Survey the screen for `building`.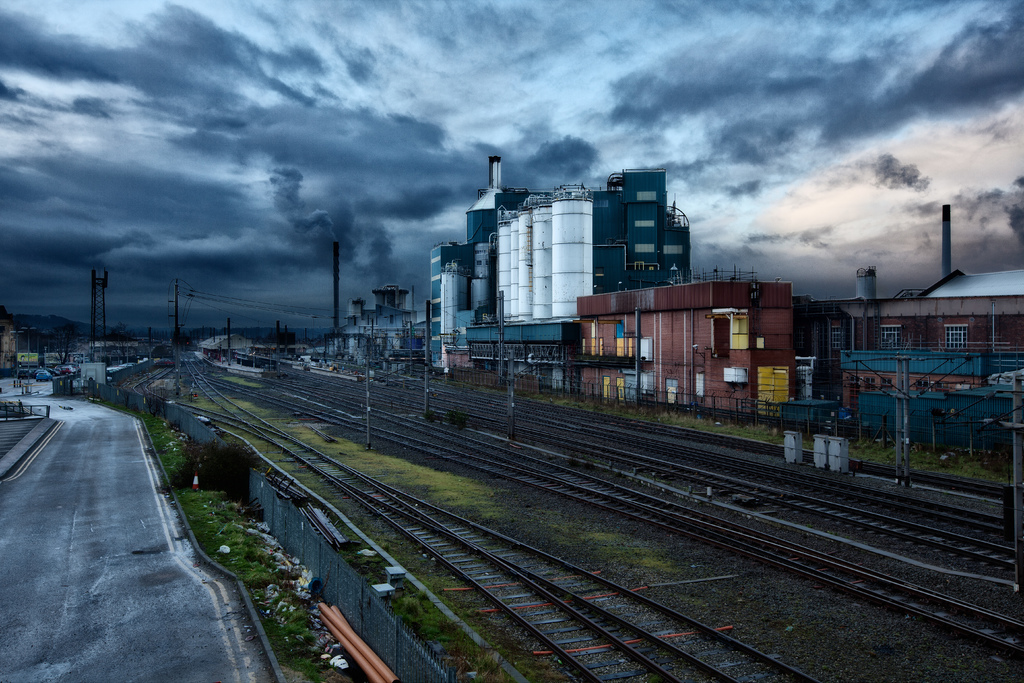
Survey found: crop(793, 204, 1023, 399).
